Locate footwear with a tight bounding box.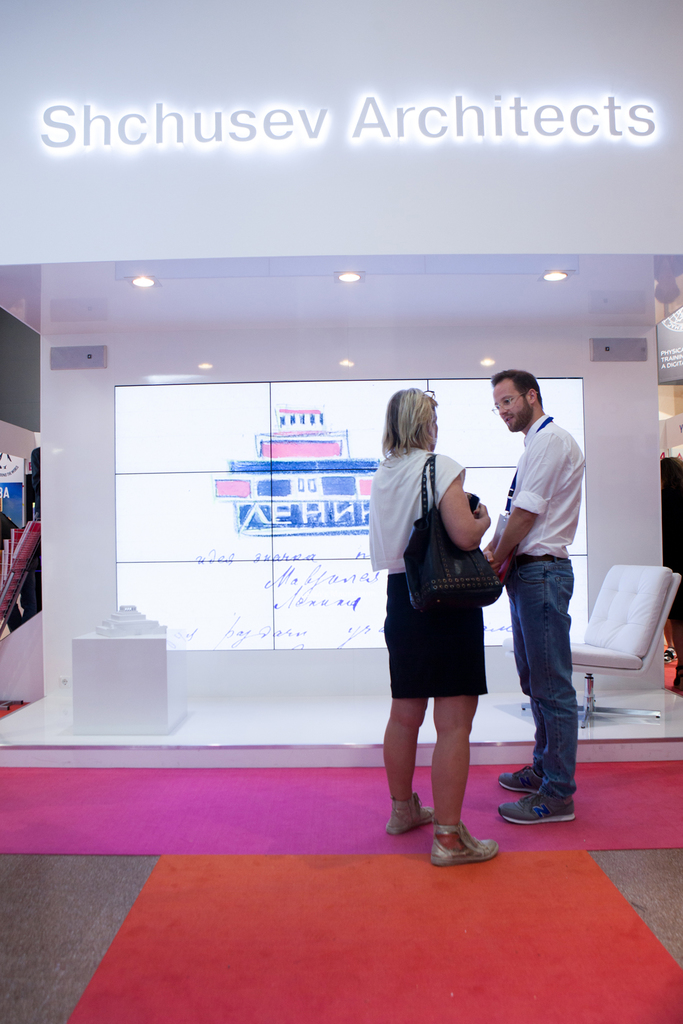
<region>493, 788, 573, 828</region>.
